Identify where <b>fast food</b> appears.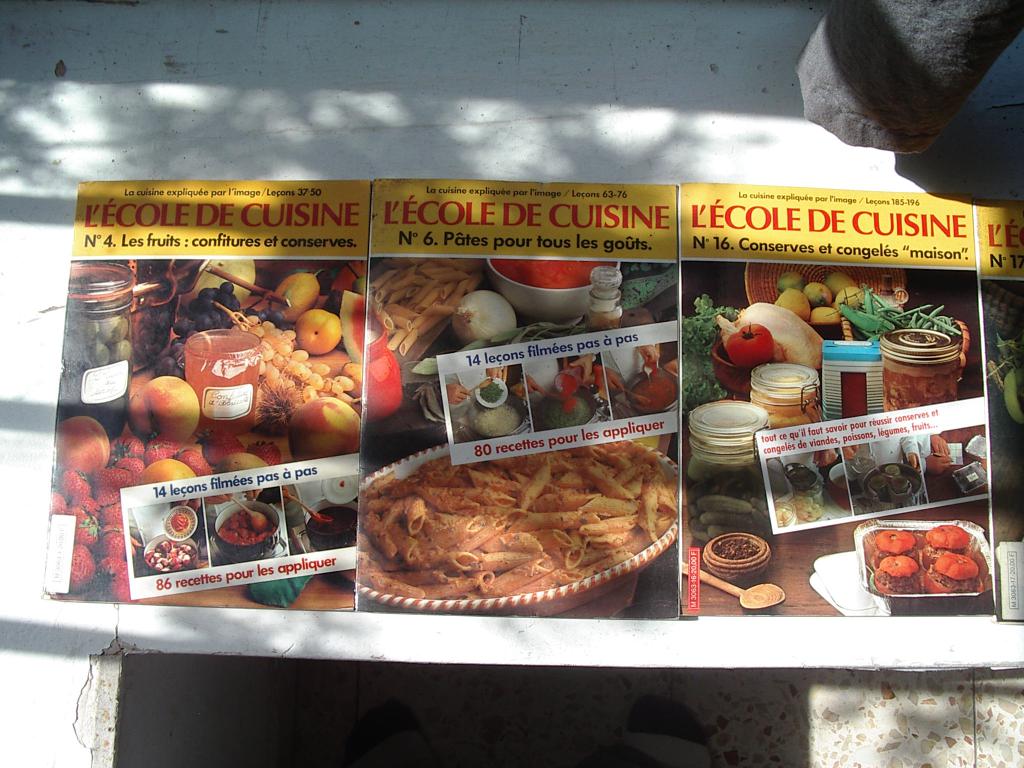
Appears at left=362, top=257, right=485, bottom=362.
